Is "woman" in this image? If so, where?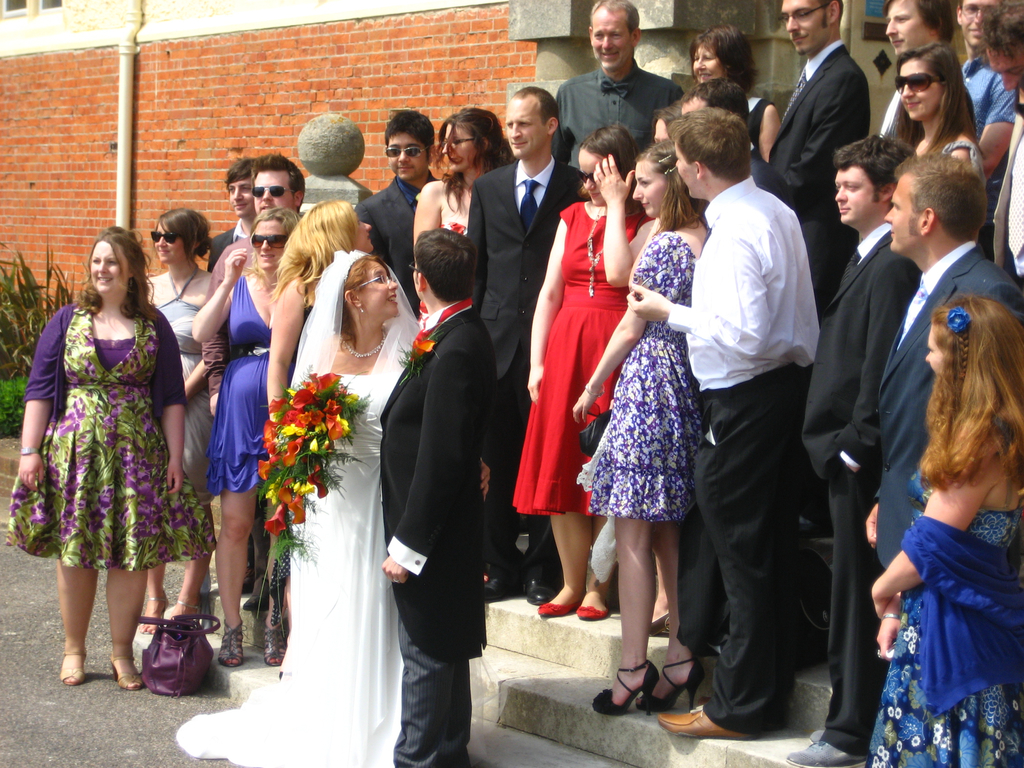
Yes, at bbox=[413, 105, 516, 332].
